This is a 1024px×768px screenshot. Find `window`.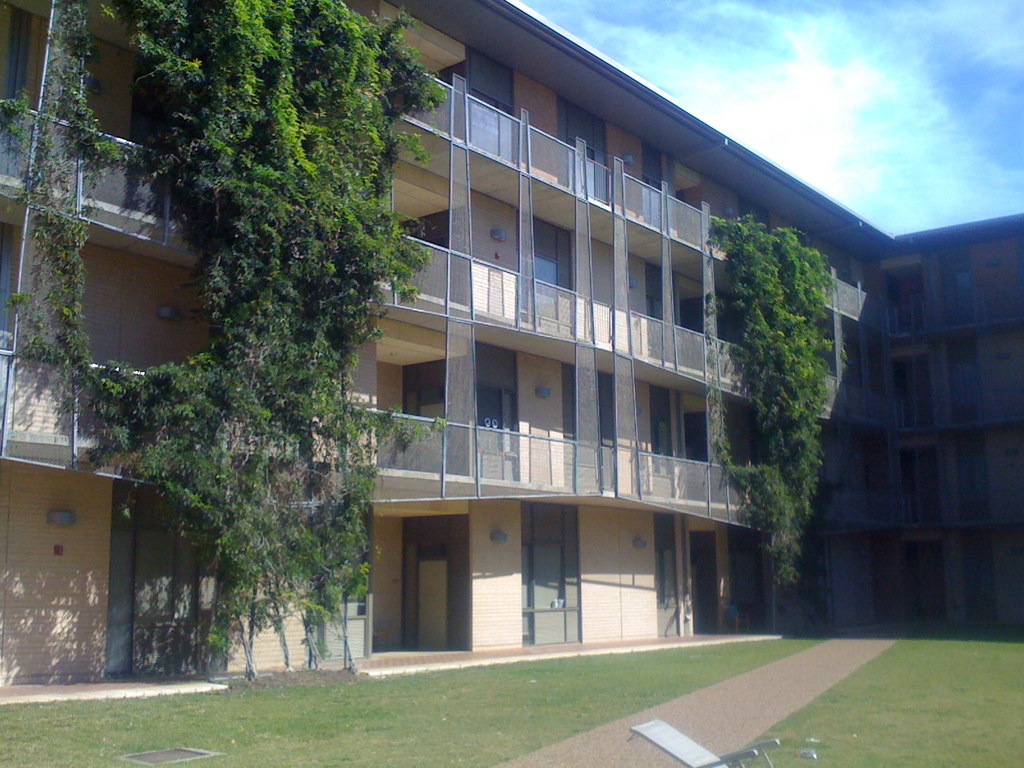
Bounding box: (640,176,667,230).
